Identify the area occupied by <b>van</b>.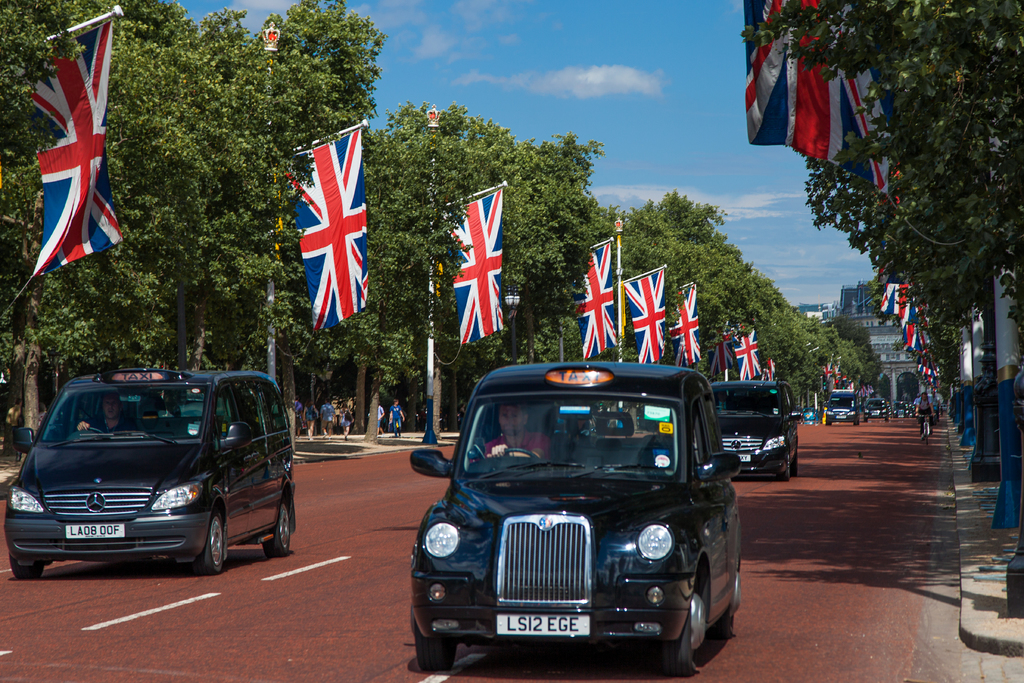
Area: x1=822, y1=389, x2=860, y2=425.
